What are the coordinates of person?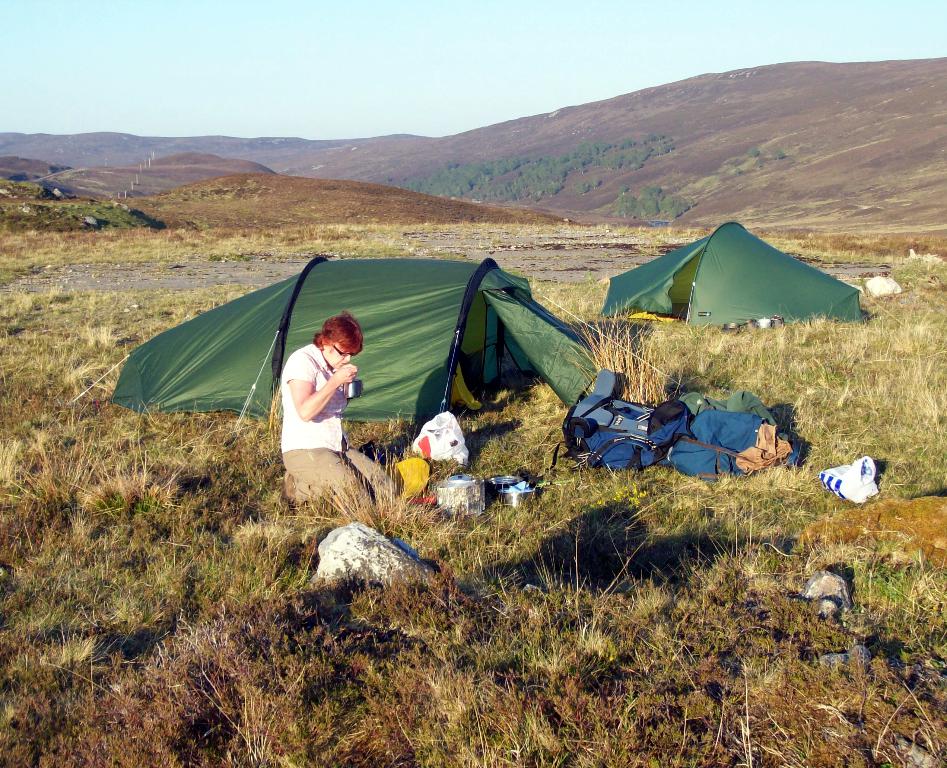
bbox=(266, 304, 368, 534).
